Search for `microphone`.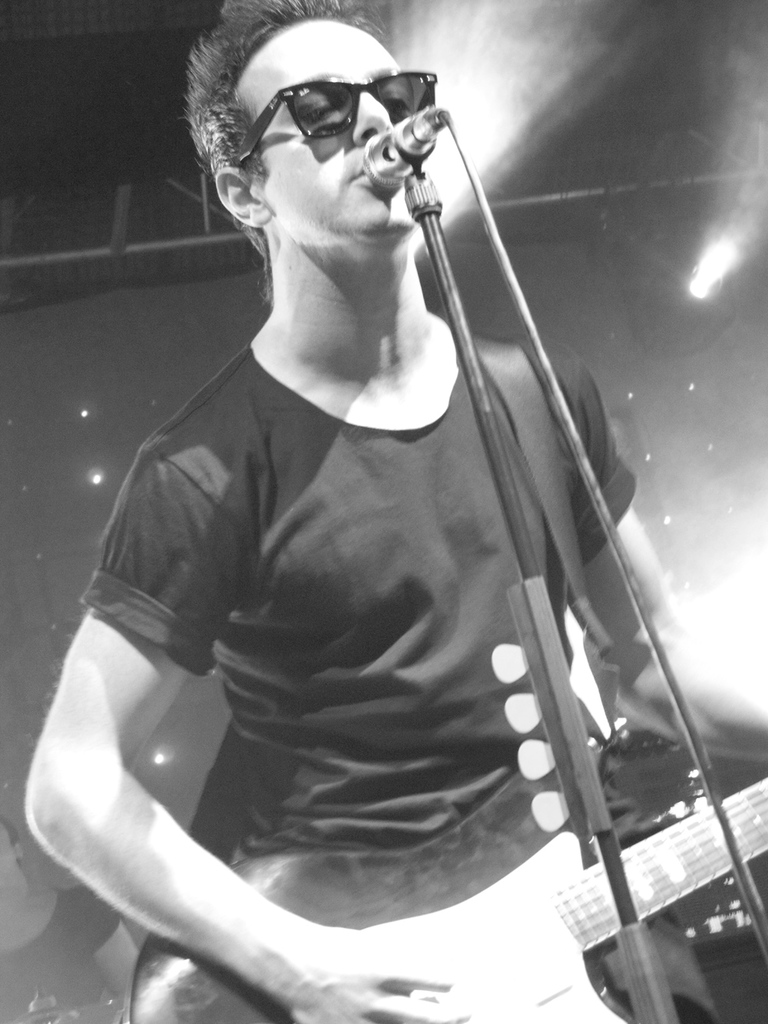
Found at [left=356, top=118, right=435, bottom=192].
